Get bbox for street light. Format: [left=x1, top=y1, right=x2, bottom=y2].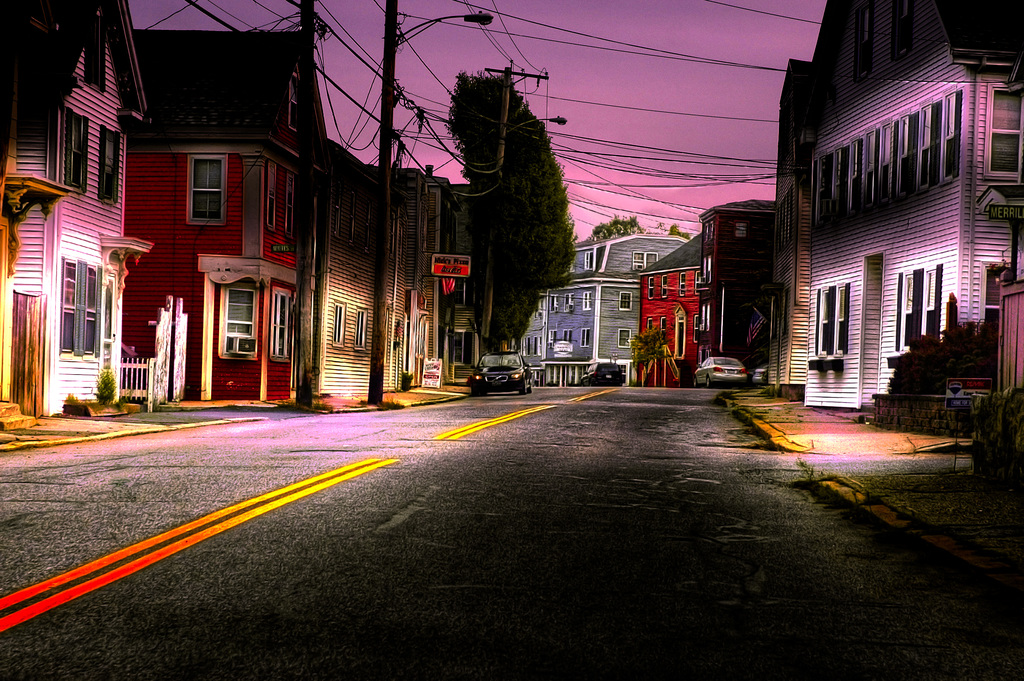
[left=508, top=115, right=565, bottom=136].
